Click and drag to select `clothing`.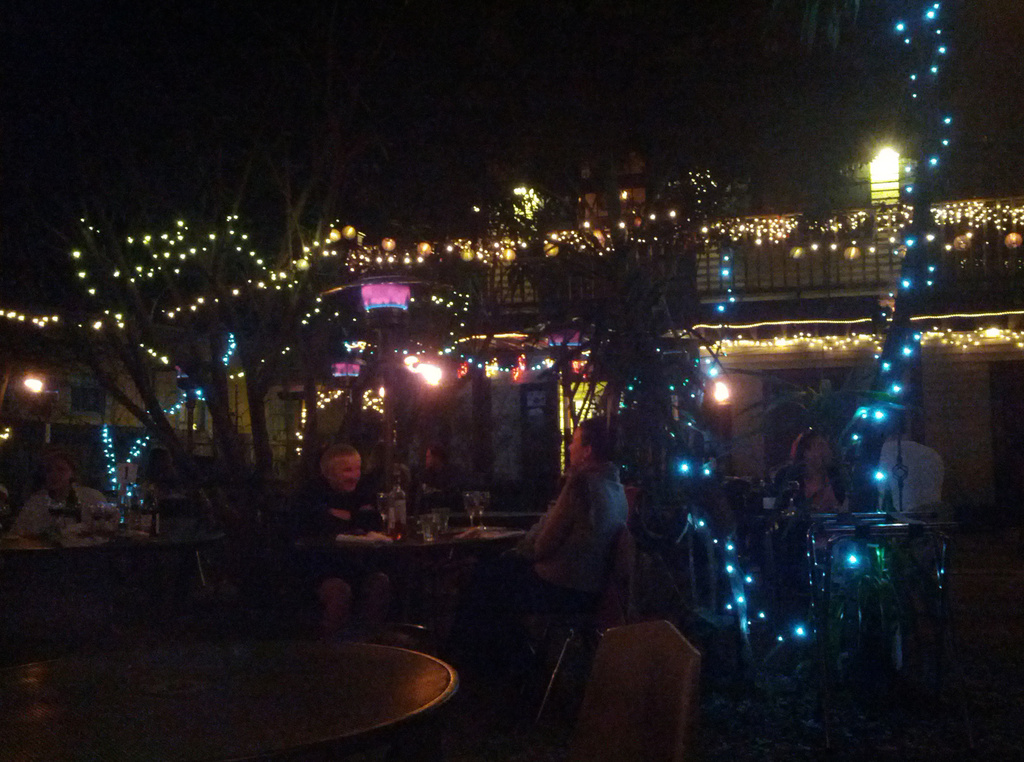
Selection: [519, 450, 650, 629].
